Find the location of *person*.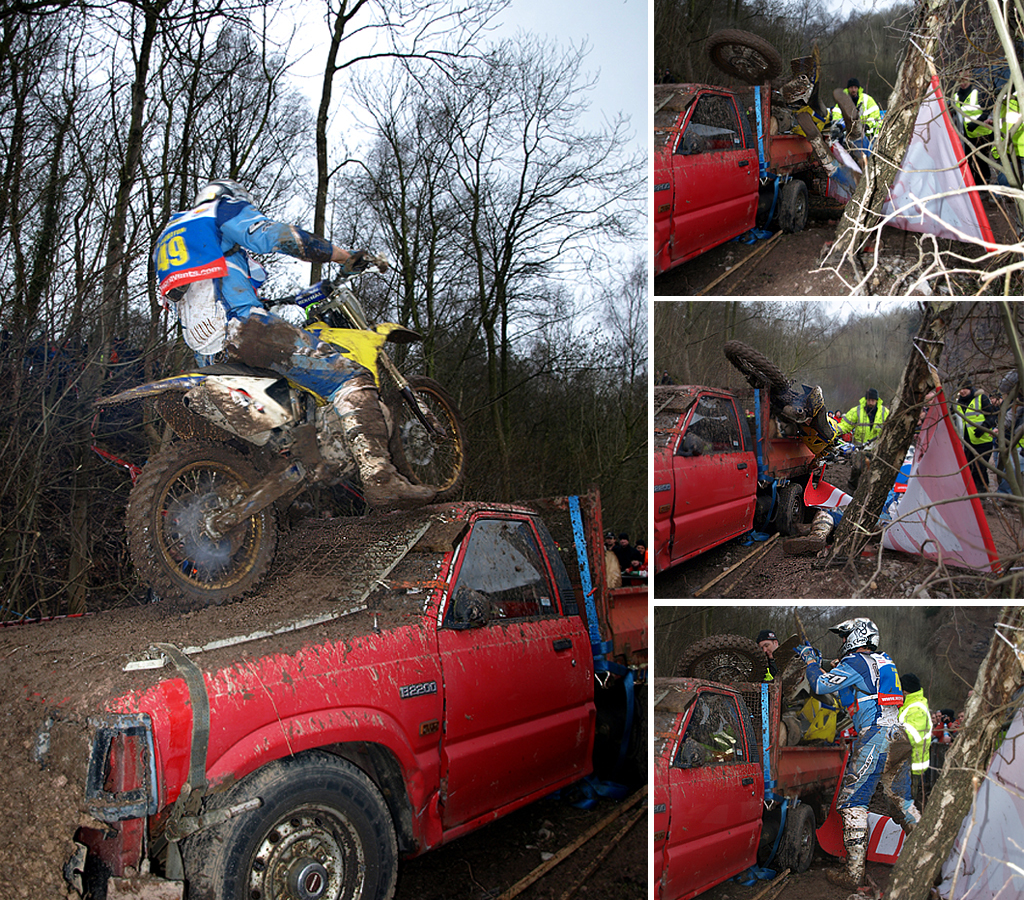
Location: bbox(834, 386, 890, 449).
